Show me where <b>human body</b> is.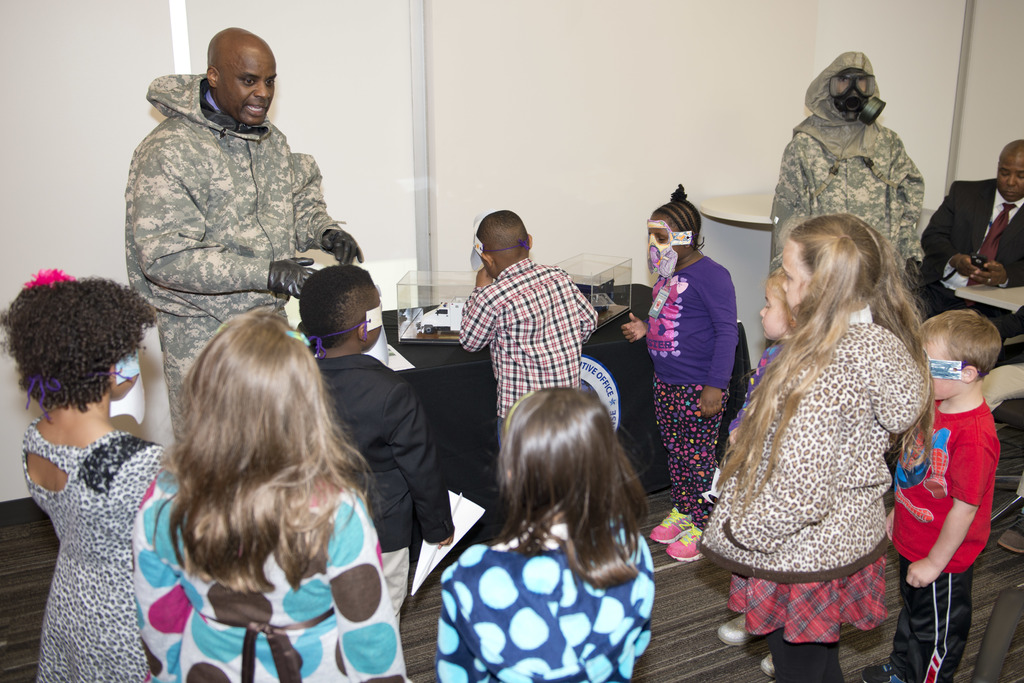
<b>human body</b> is at (x1=129, y1=69, x2=371, y2=434).
